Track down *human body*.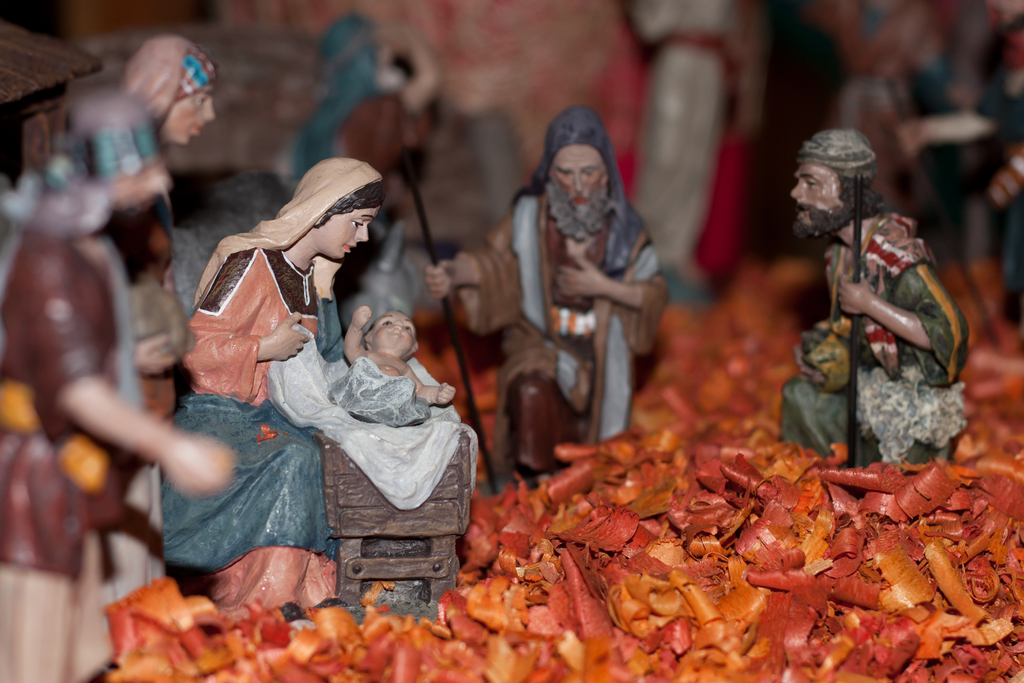
Tracked to region(778, 127, 967, 463).
